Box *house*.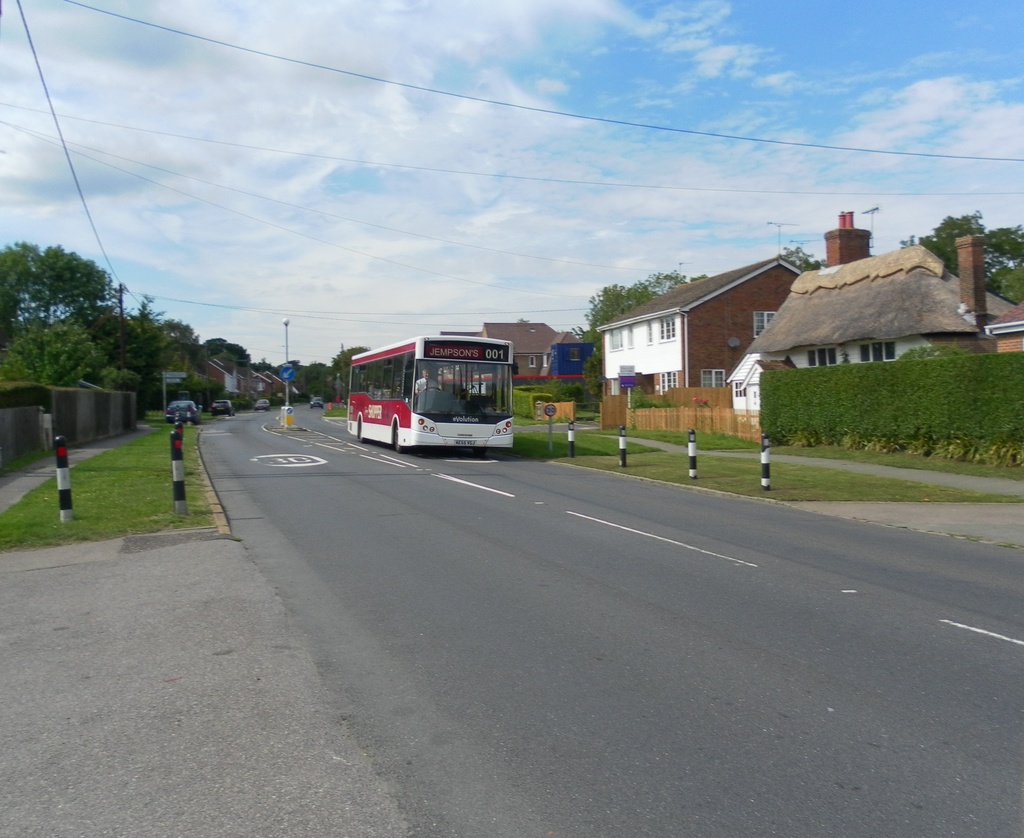
236, 364, 284, 413.
